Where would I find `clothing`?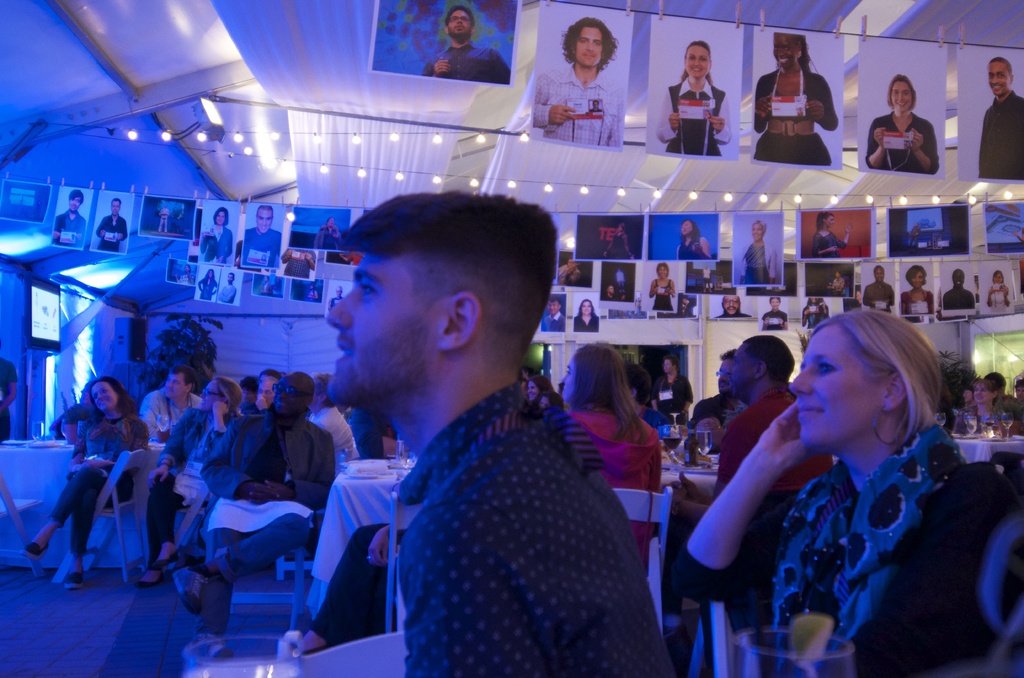
At [x1=867, y1=110, x2=937, y2=175].
